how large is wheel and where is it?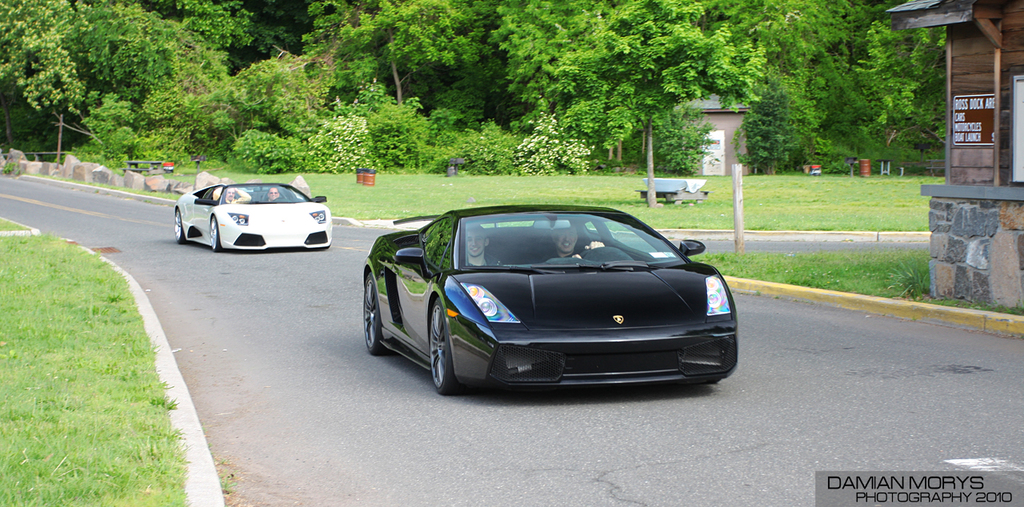
Bounding box: 571,244,591,264.
